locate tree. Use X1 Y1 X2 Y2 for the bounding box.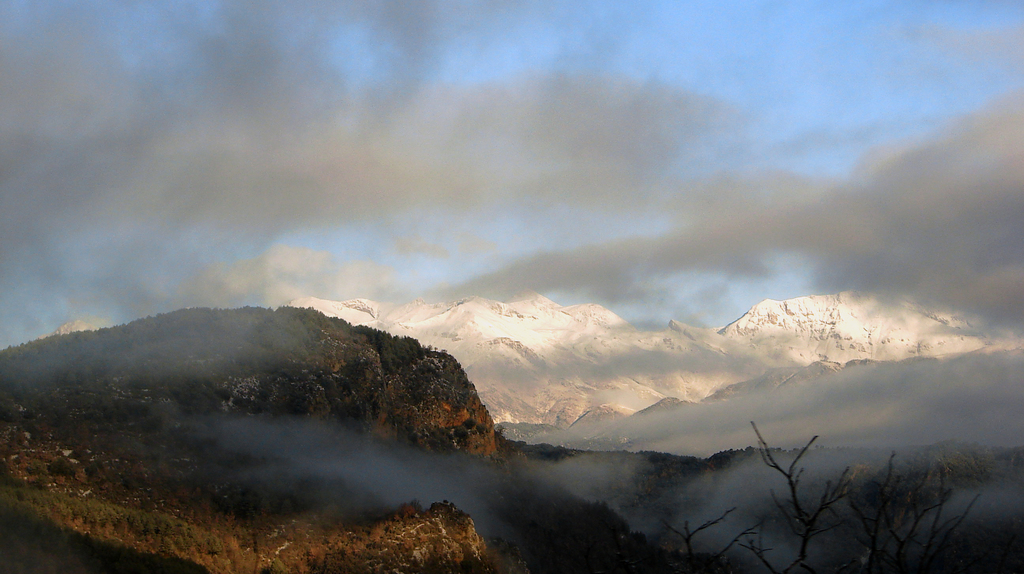
664 421 985 573.
